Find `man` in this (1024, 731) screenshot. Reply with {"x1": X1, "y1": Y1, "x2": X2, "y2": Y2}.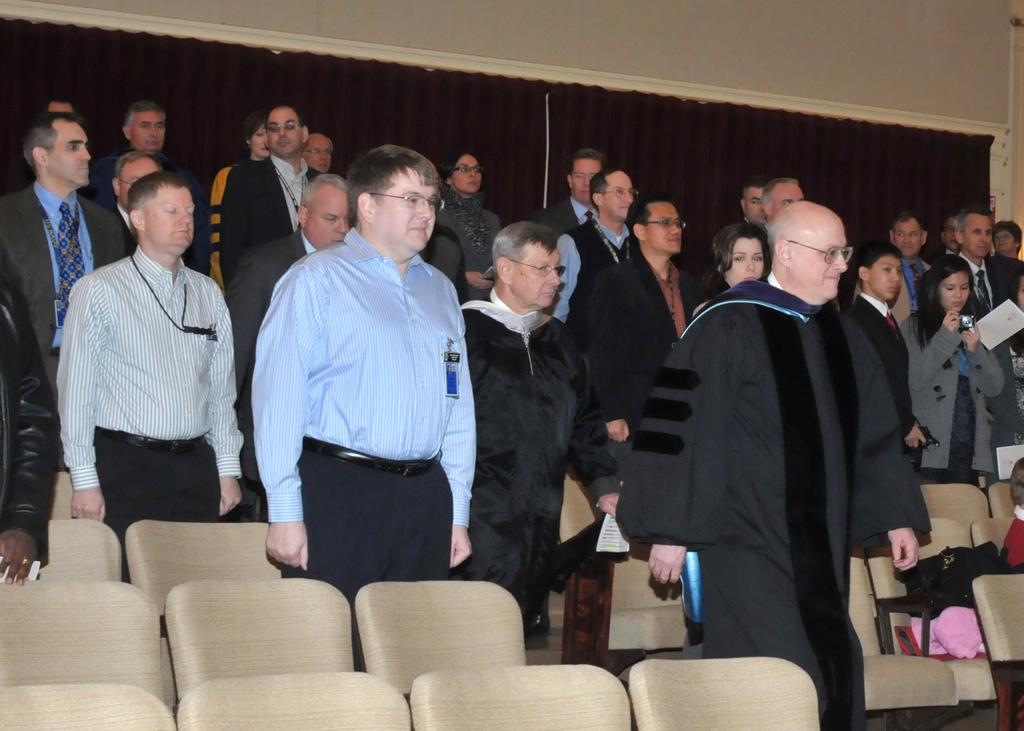
{"x1": 305, "y1": 135, "x2": 335, "y2": 178}.
